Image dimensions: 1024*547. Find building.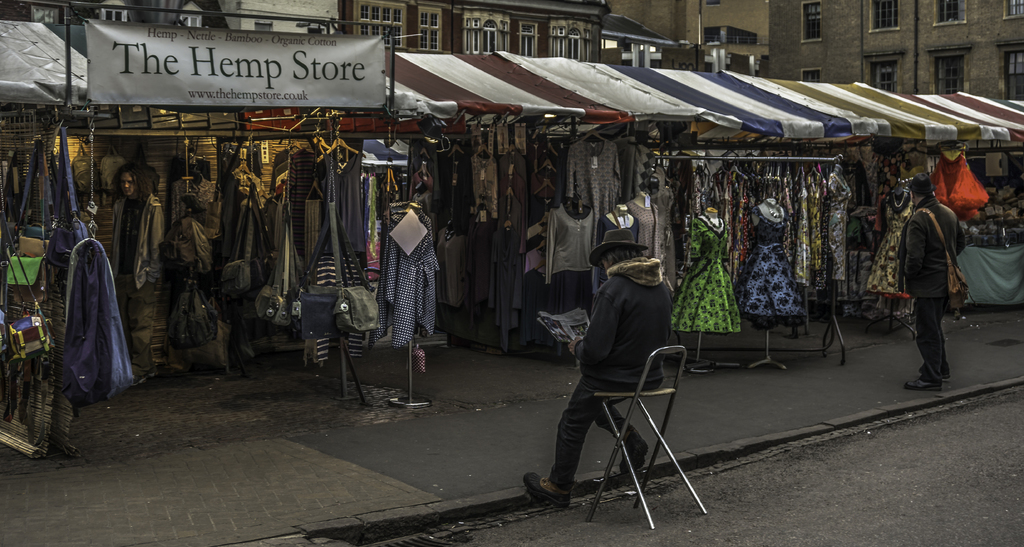
locate(767, 0, 1023, 107).
